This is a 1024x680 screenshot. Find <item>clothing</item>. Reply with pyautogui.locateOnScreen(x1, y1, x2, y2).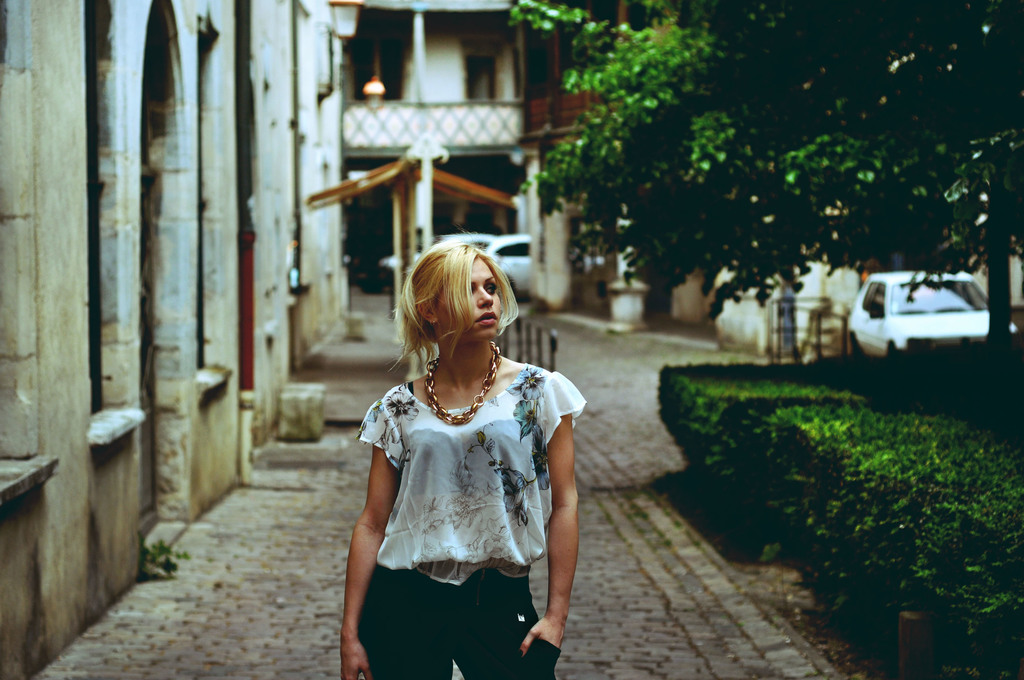
pyautogui.locateOnScreen(344, 333, 574, 594).
